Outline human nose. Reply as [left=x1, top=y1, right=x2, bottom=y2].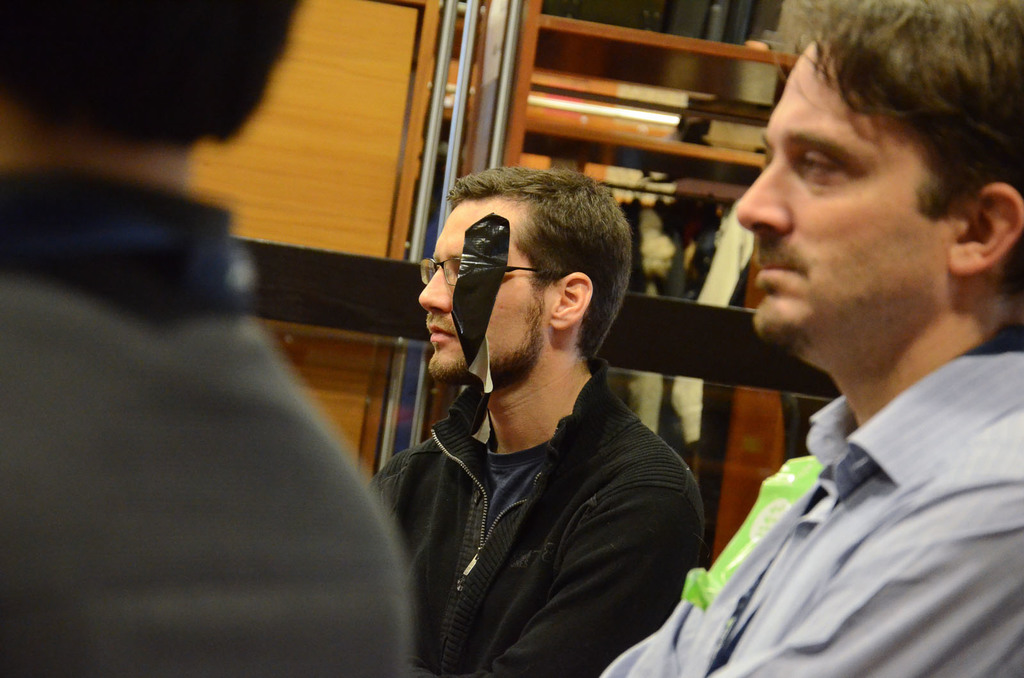
[left=730, top=155, right=793, bottom=237].
